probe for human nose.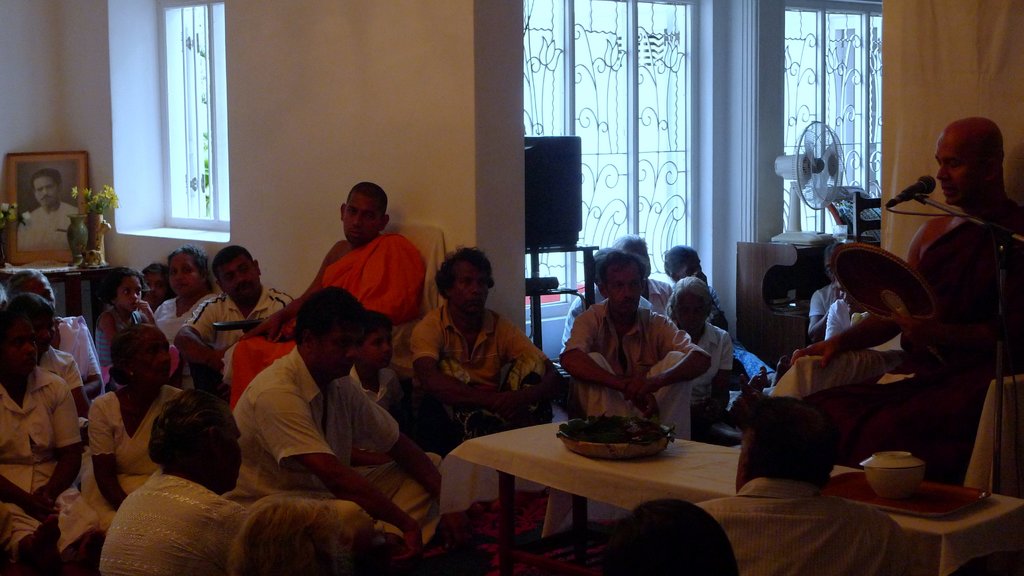
Probe result: x1=177 y1=269 x2=179 y2=278.
